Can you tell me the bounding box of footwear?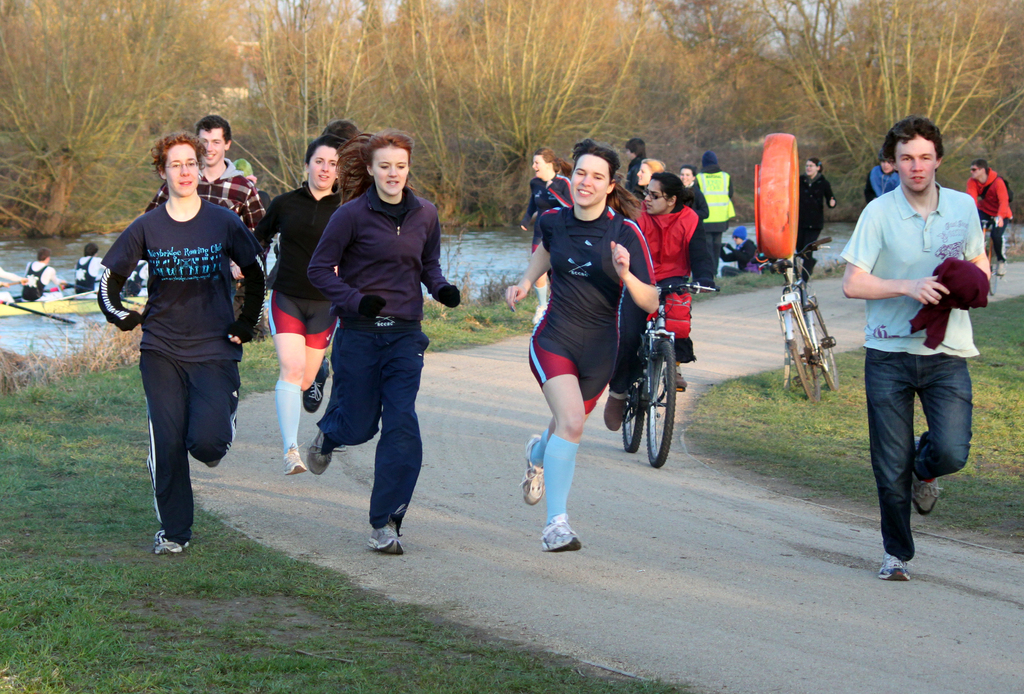
{"left": 305, "top": 355, "right": 330, "bottom": 414}.
